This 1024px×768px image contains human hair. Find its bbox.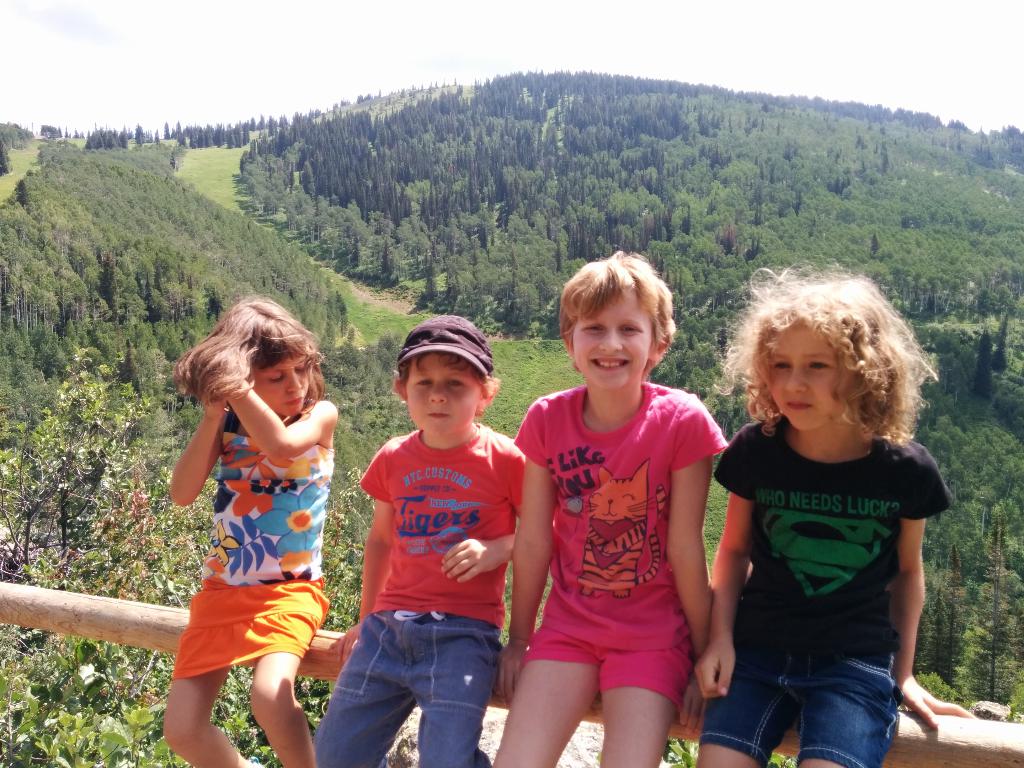
pyautogui.locateOnScreen(712, 254, 940, 451).
